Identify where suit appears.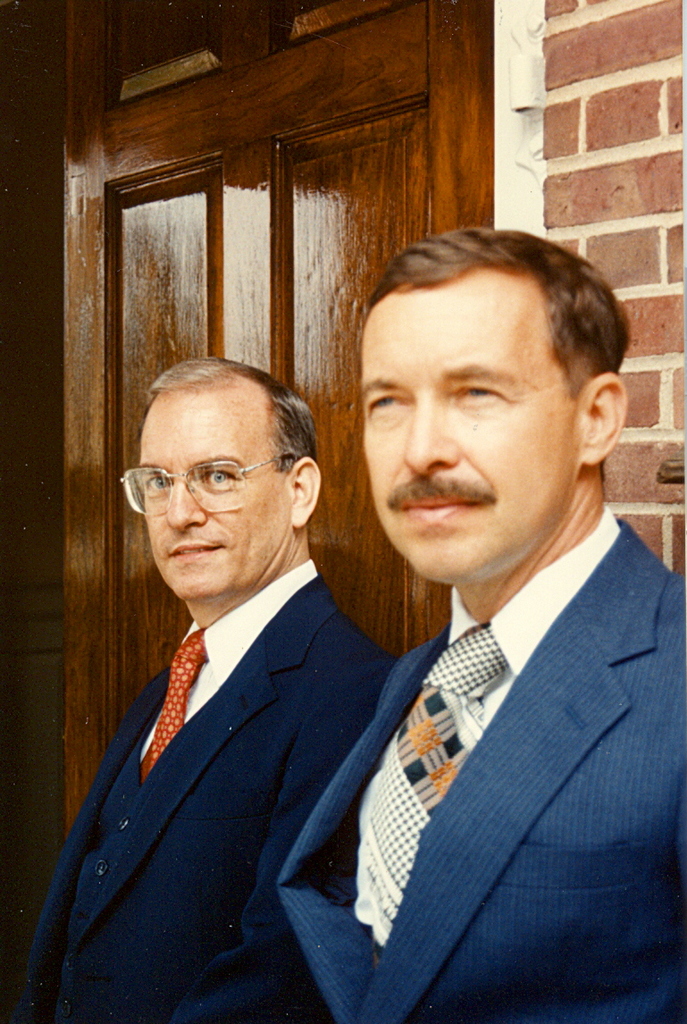
Appears at 279 518 686 1023.
